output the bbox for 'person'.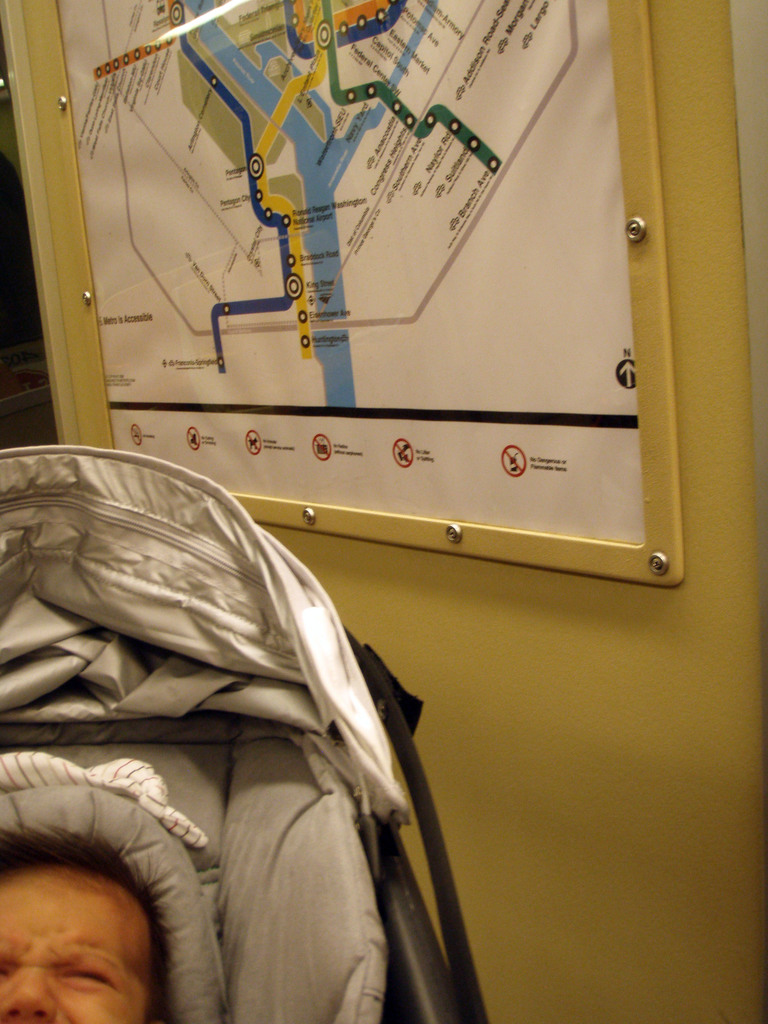
l=0, t=840, r=163, b=1023.
